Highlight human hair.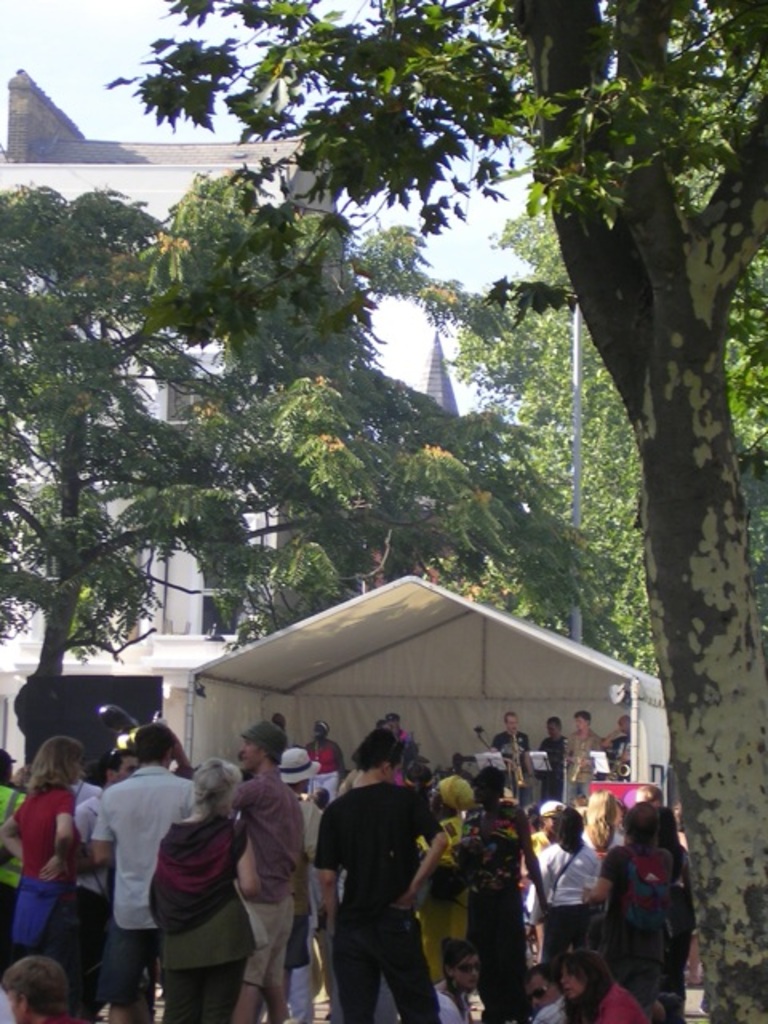
Highlighted region: 621/714/629/733.
